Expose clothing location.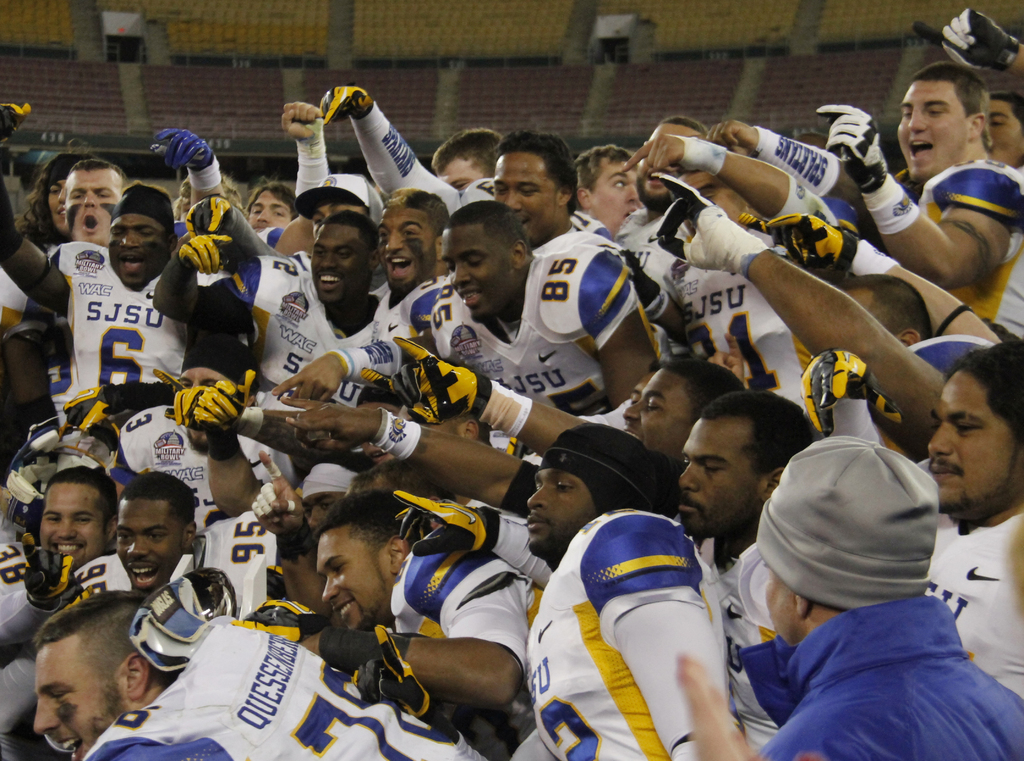
Exposed at x1=399 y1=538 x2=542 y2=667.
